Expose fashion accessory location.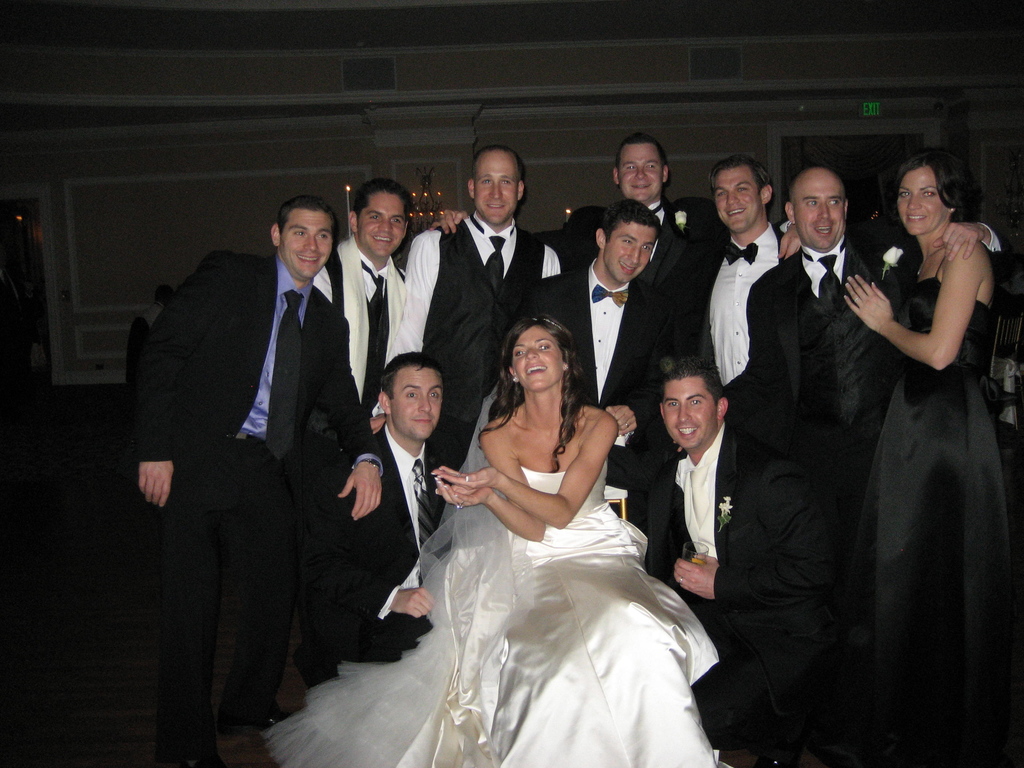
Exposed at locate(410, 457, 436, 586).
